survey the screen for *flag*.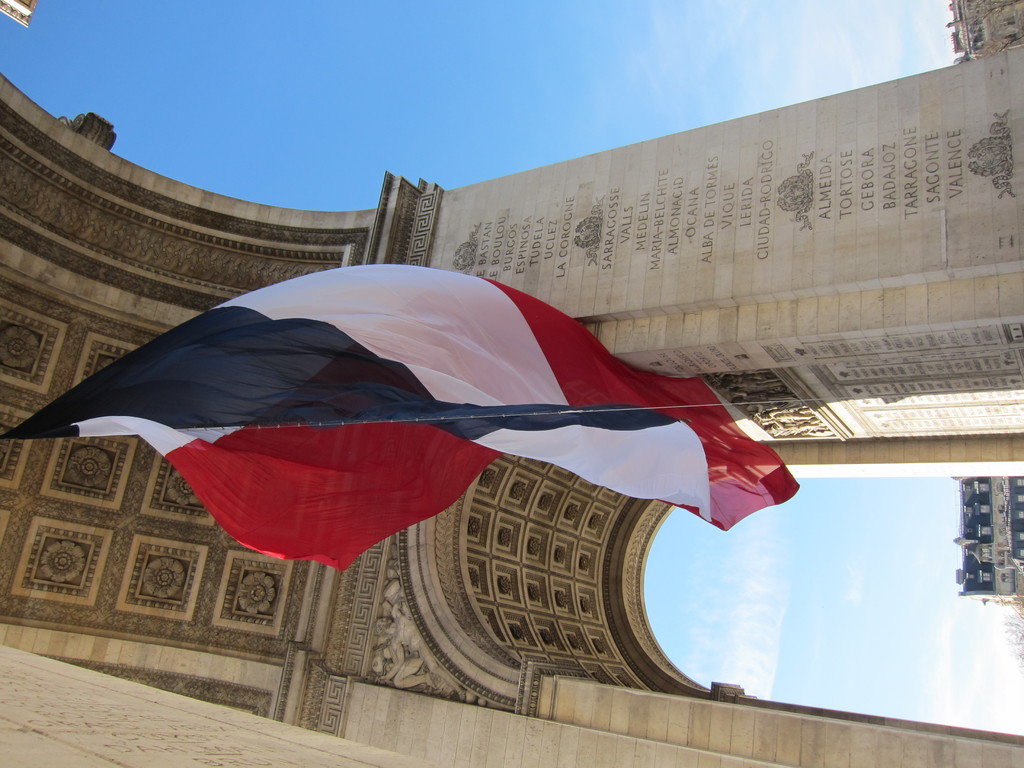
Survey found: pyautogui.locateOnScreen(13, 257, 801, 579).
